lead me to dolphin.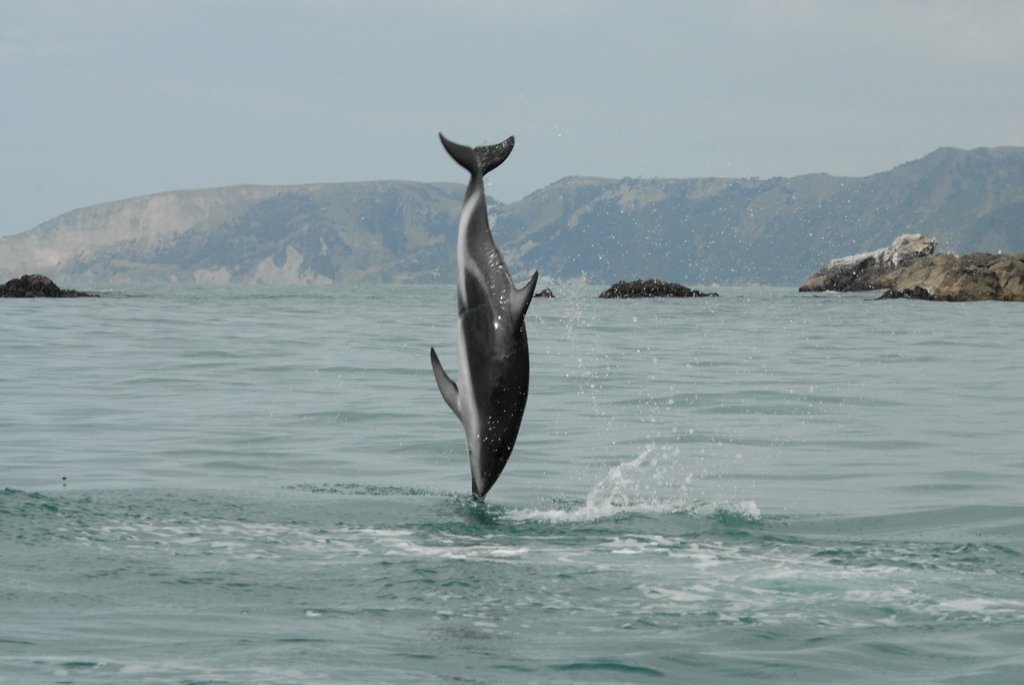
Lead to [429,131,541,510].
